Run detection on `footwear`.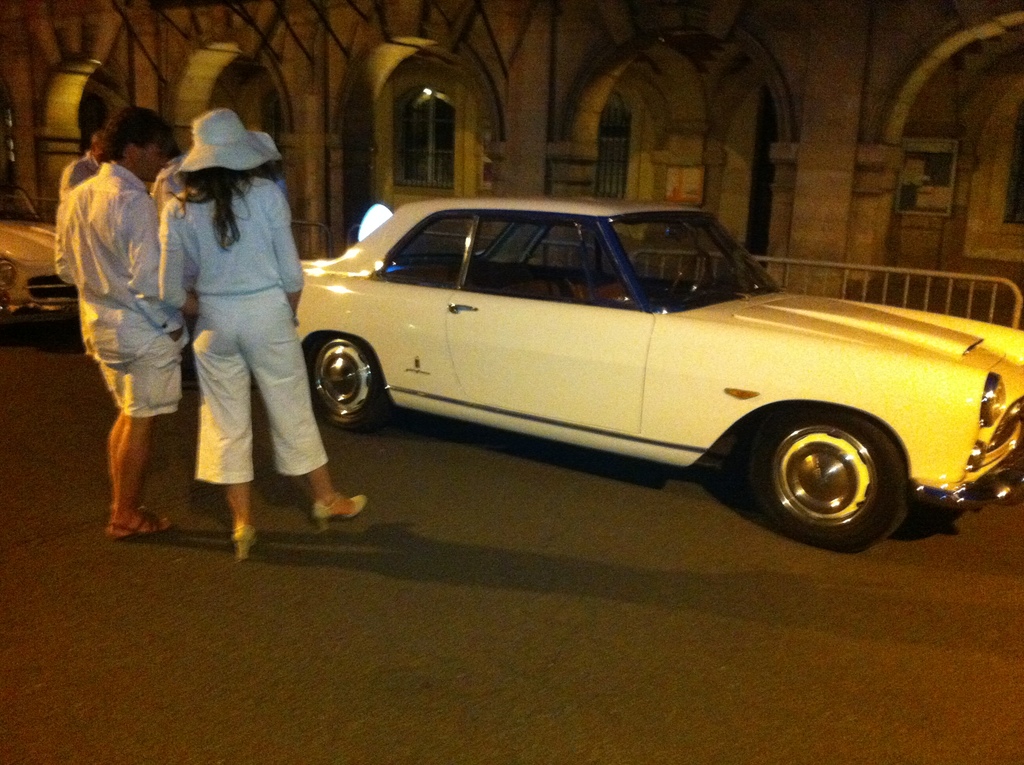
Result: 230:522:252:559.
